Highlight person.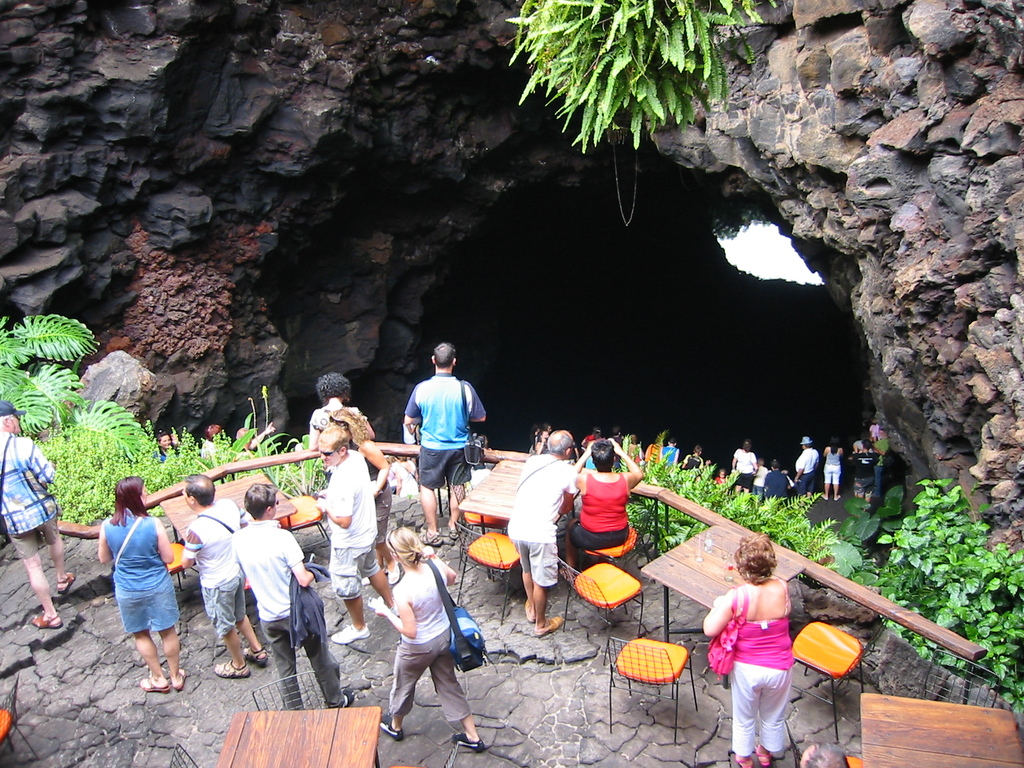
Highlighted region: <bbox>367, 524, 487, 755</bbox>.
